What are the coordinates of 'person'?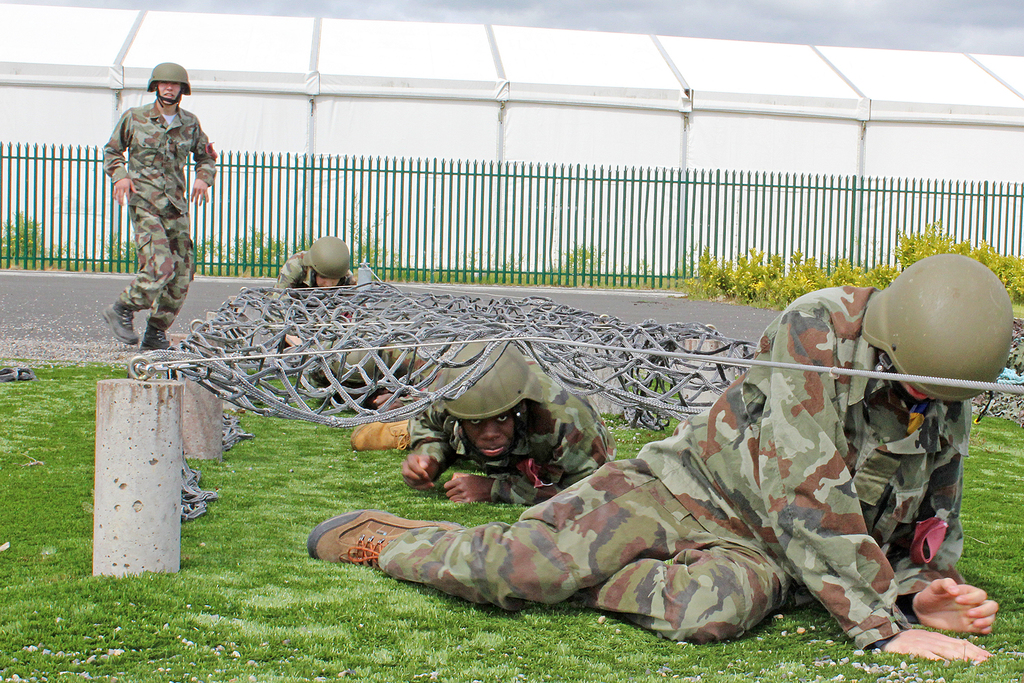
[left=349, top=333, right=620, bottom=508].
